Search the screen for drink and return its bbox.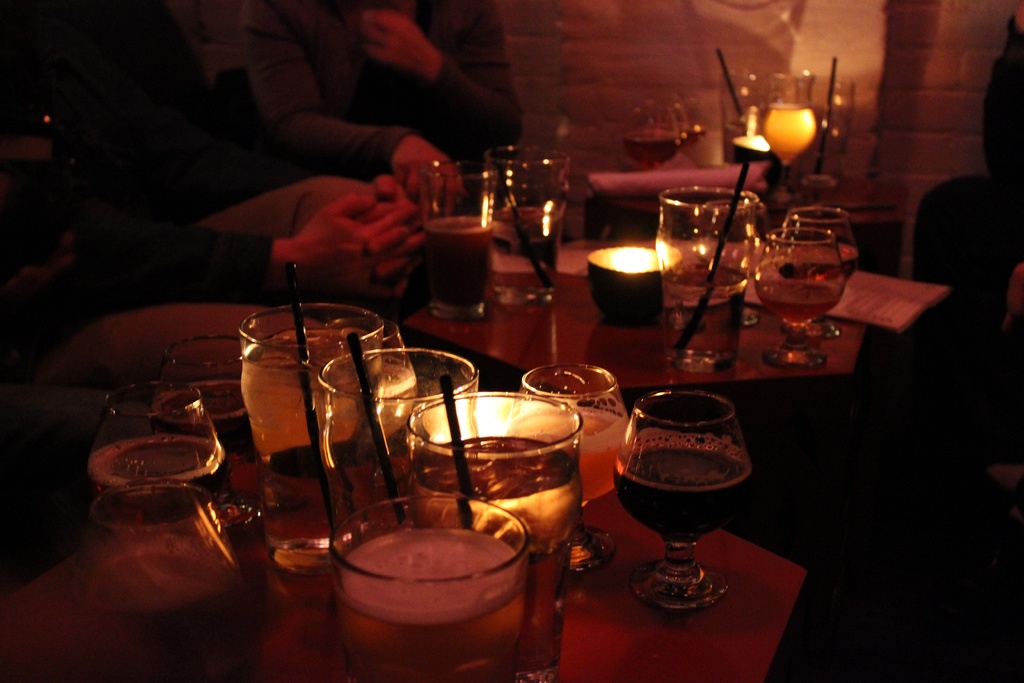
Found: (766,100,811,163).
